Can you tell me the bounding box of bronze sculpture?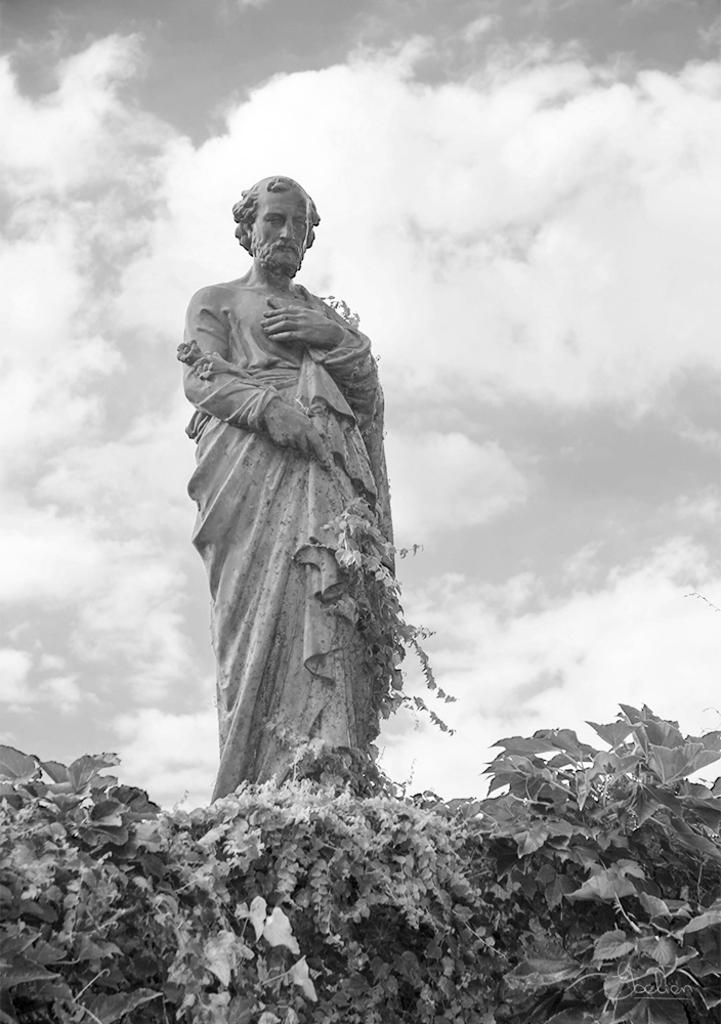
x1=186 y1=172 x2=395 y2=775.
